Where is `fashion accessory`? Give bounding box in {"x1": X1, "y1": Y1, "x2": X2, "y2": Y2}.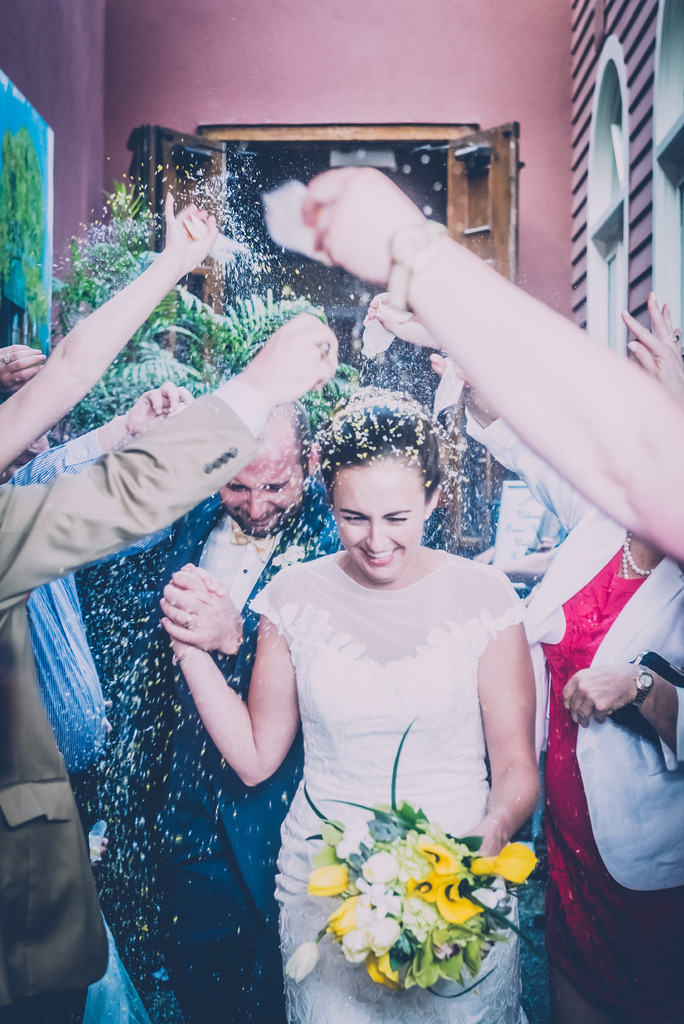
{"x1": 624, "y1": 531, "x2": 654, "y2": 575}.
